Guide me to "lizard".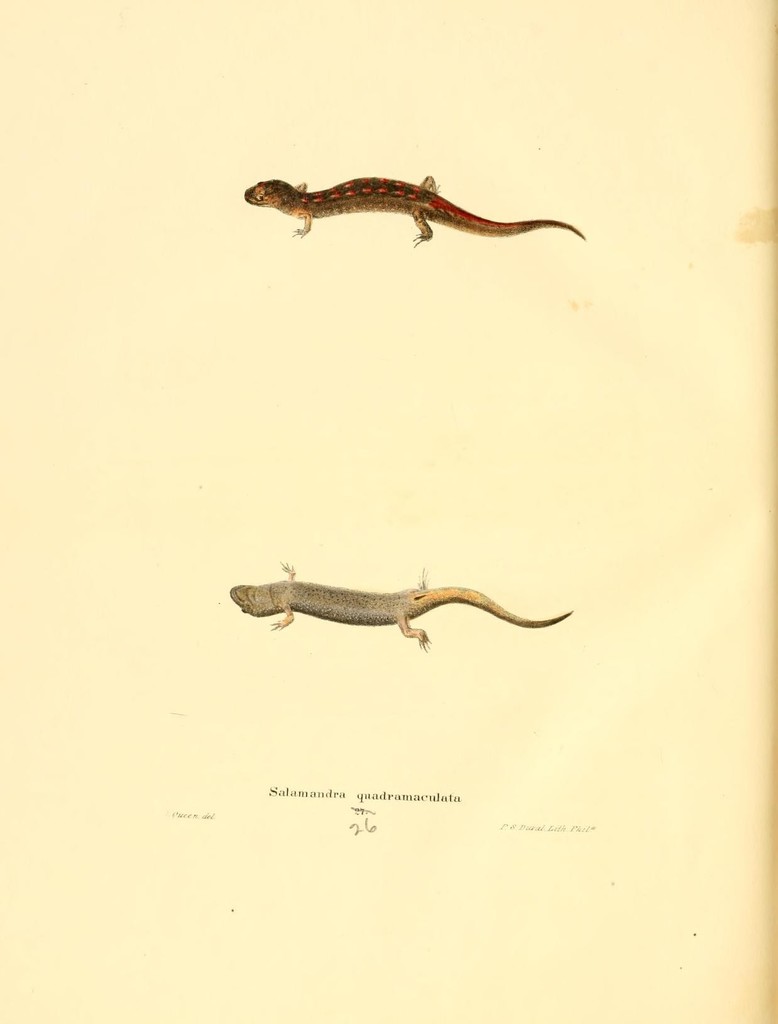
Guidance: BBox(248, 162, 584, 243).
